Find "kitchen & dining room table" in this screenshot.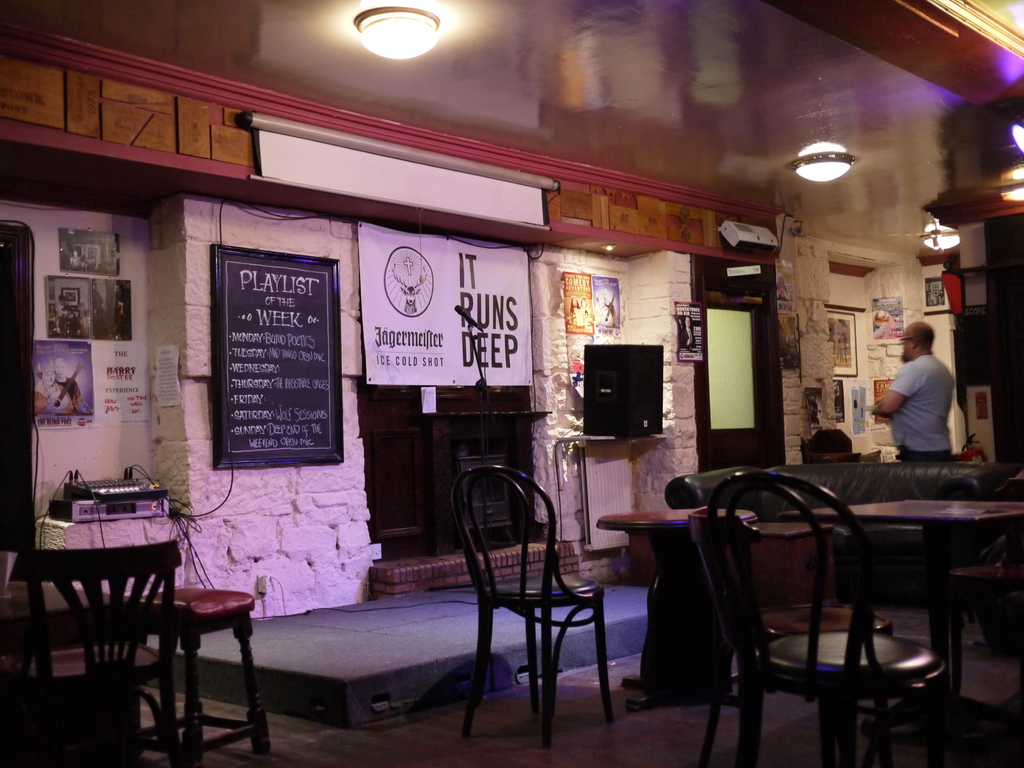
The bounding box for "kitchen & dining room table" is x1=654, y1=447, x2=1023, y2=738.
